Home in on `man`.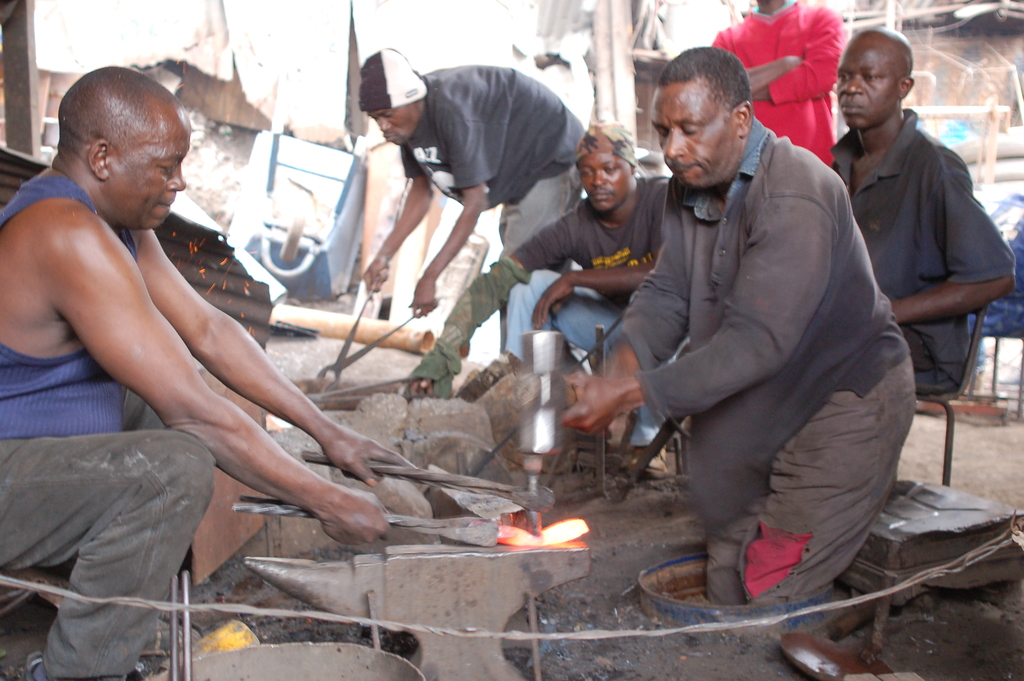
Homed in at locate(618, 41, 916, 625).
